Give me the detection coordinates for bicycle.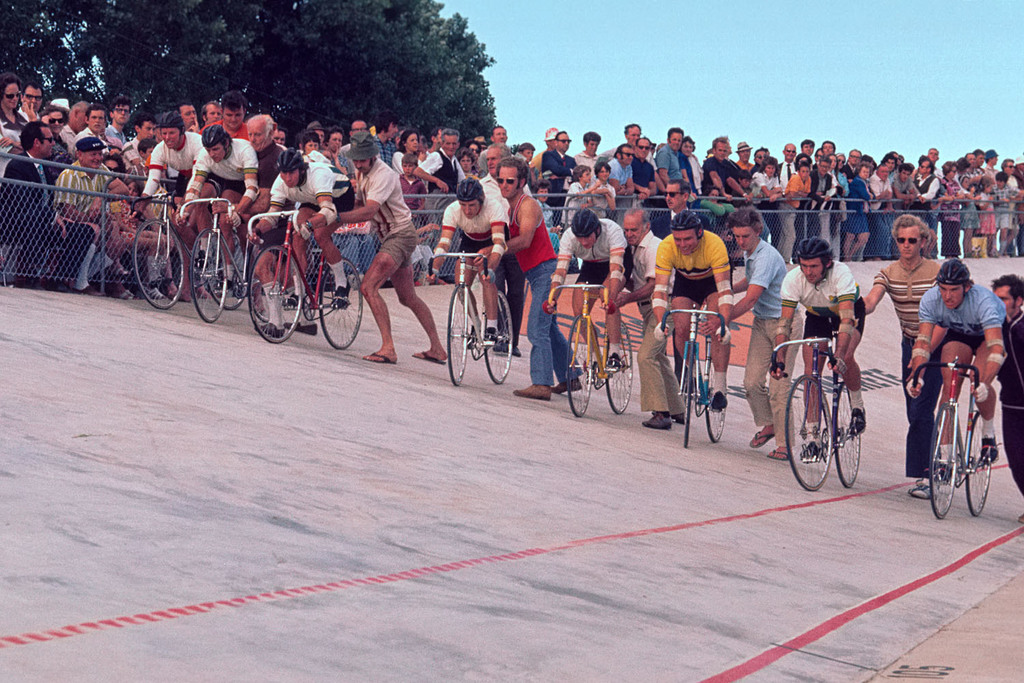
box(138, 196, 250, 308).
